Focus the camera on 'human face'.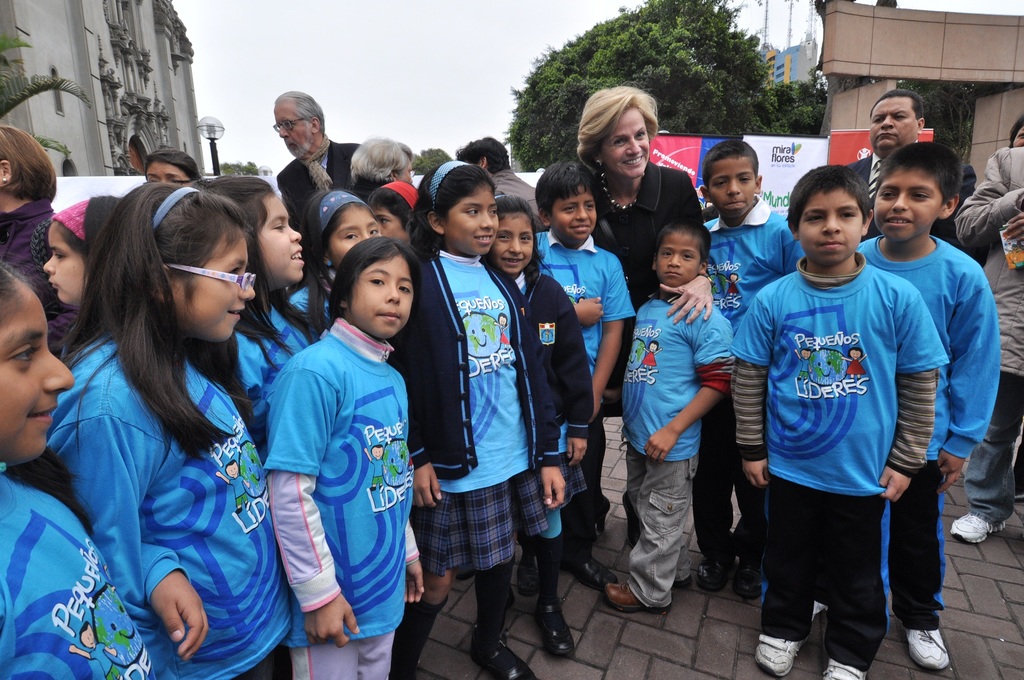
Focus region: x1=602 y1=107 x2=650 y2=182.
